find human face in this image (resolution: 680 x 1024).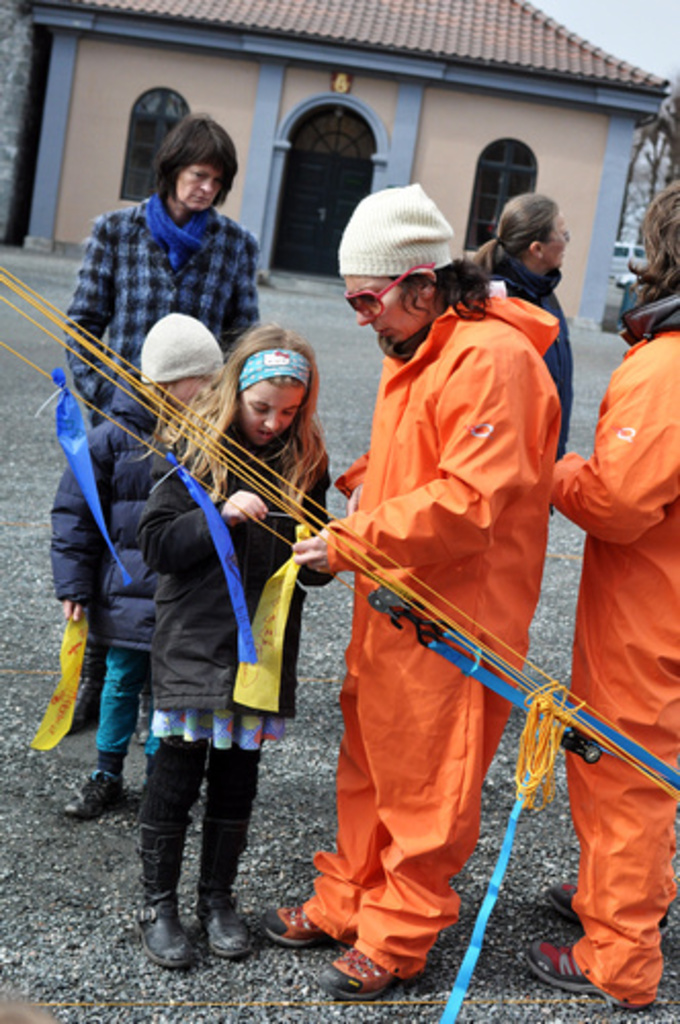
box=[170, 375, 207, 403].
